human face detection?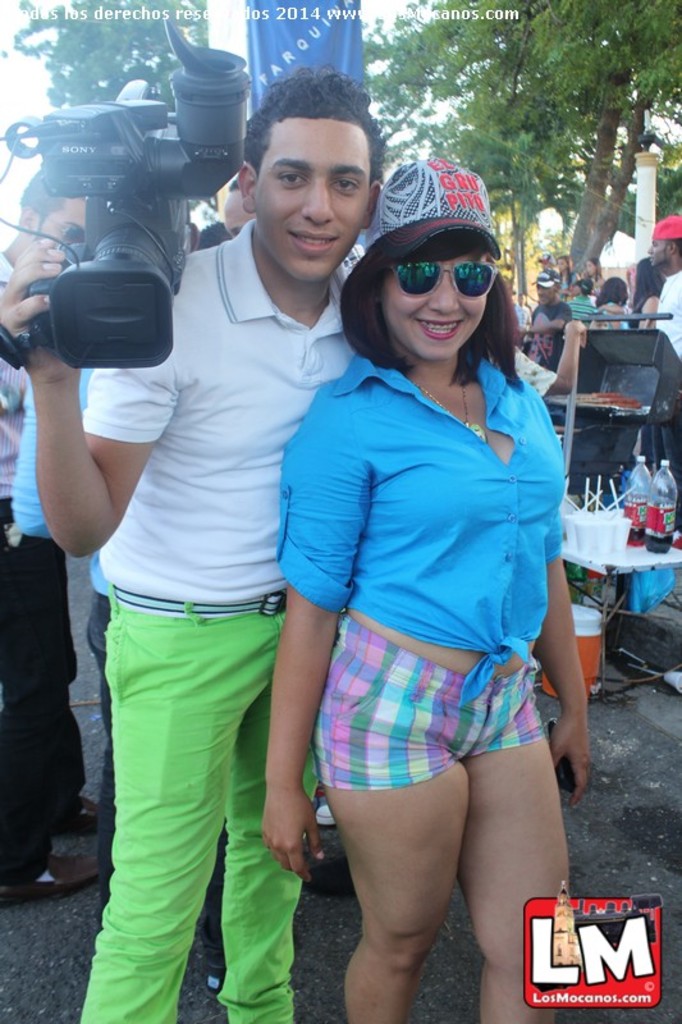
{"left": 252, "top": 118, "right": 369, "bottom": 282}
